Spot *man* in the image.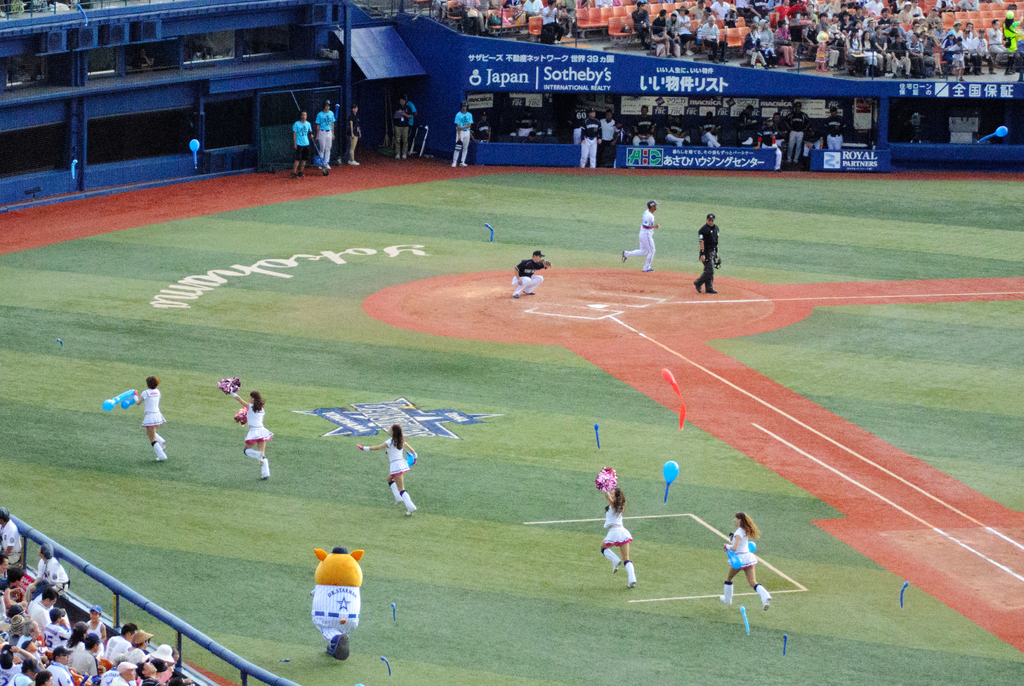
*man* found at select_region(621, 201, 661, 275).
